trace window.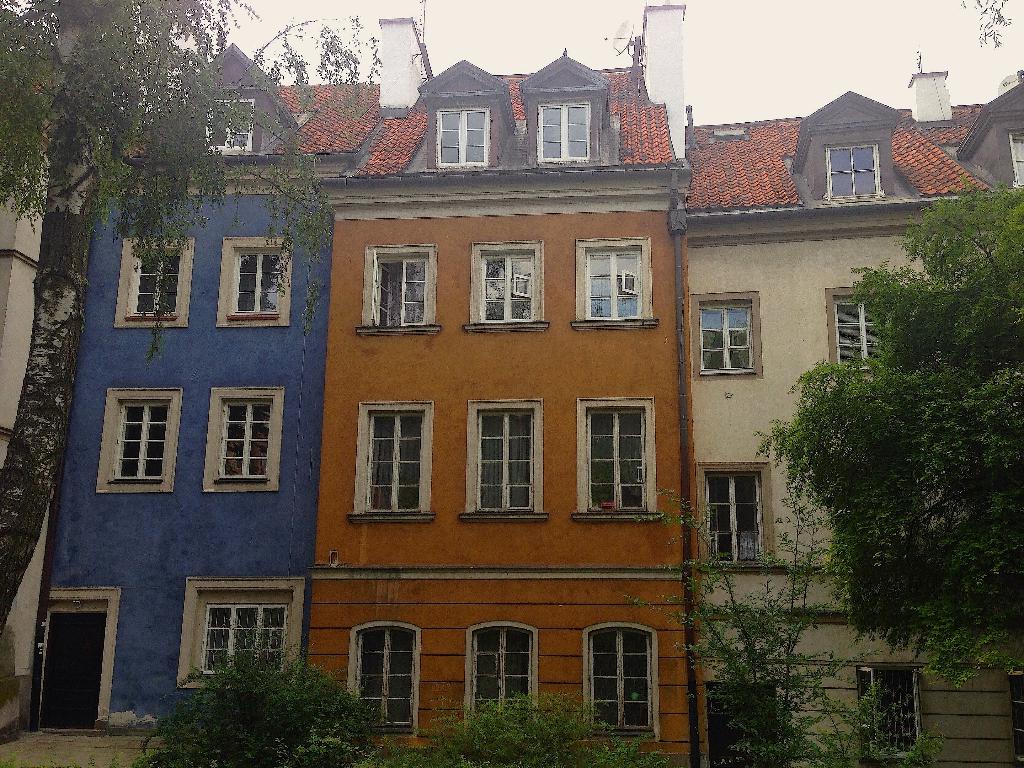
Traced to {"left": 472, "top": 244, "right": 544, "bottom": 324}.
